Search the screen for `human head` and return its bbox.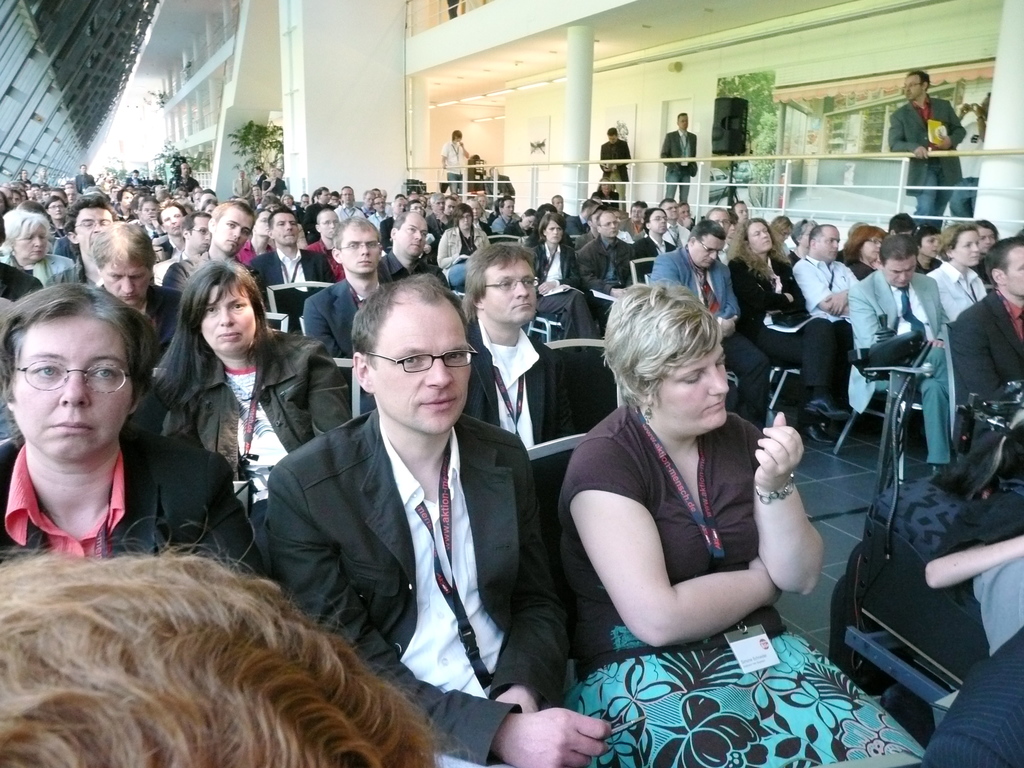
Found: (181,161,192,173).
